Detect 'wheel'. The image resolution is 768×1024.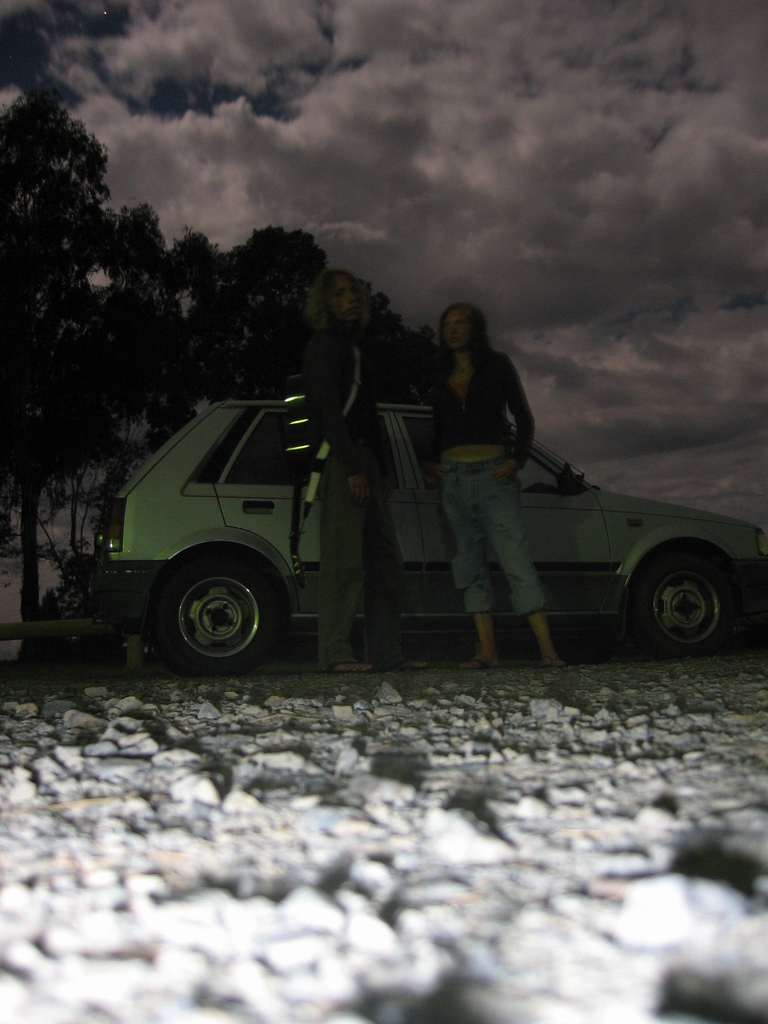
rect(627, 548, 737, 657).
